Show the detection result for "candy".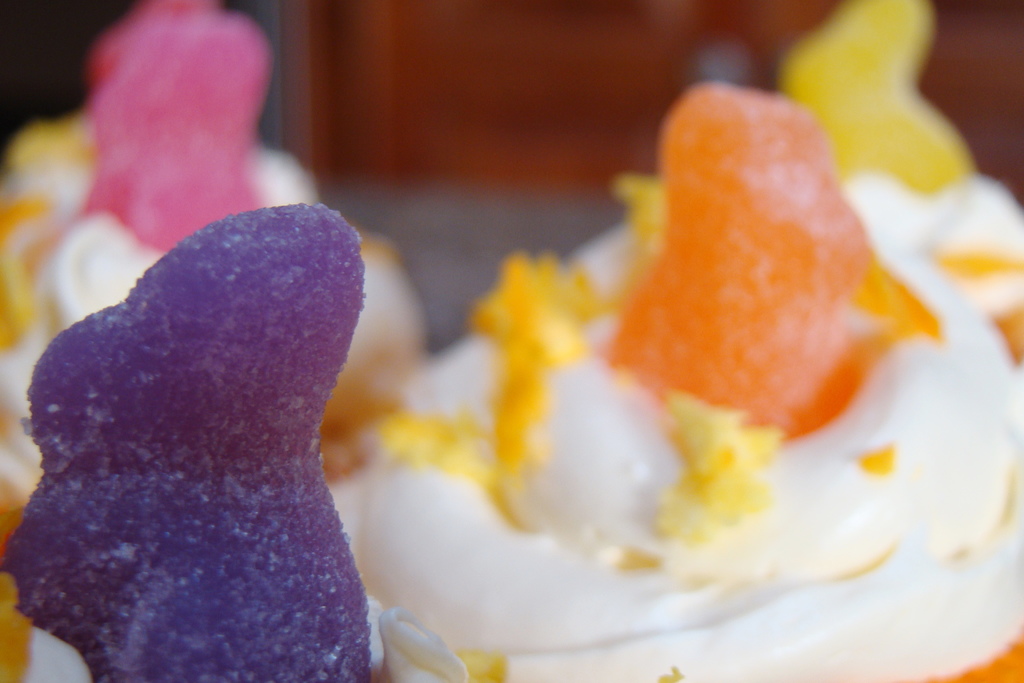
79,0,279,251.
